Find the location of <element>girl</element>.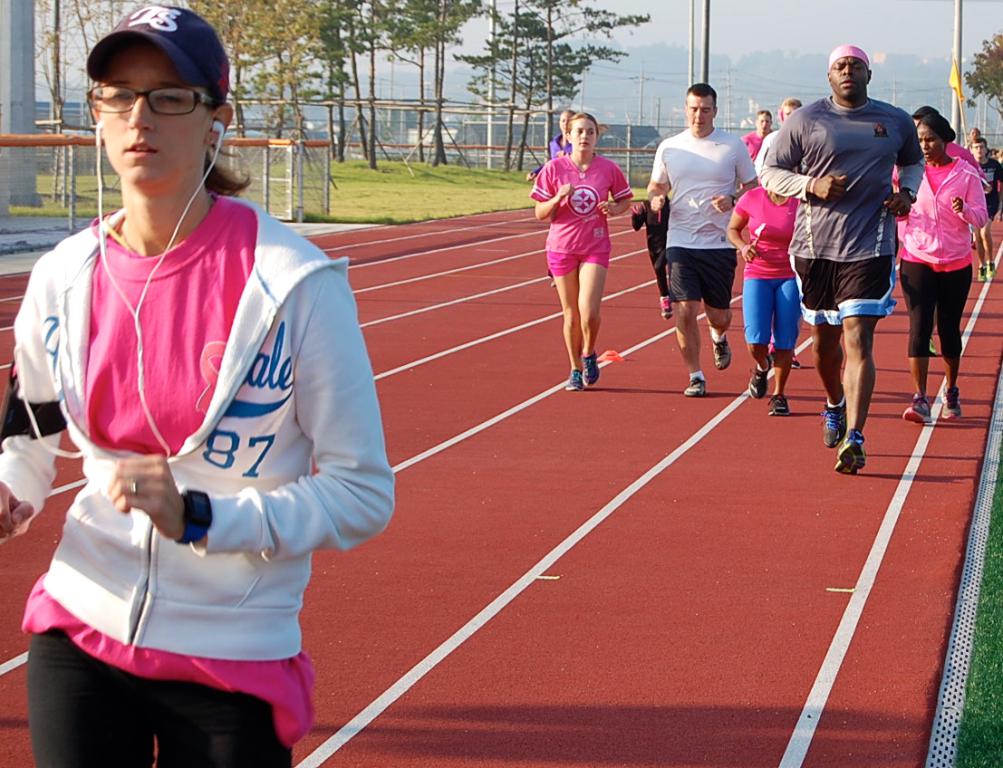
Location: 530 113 632 392.
